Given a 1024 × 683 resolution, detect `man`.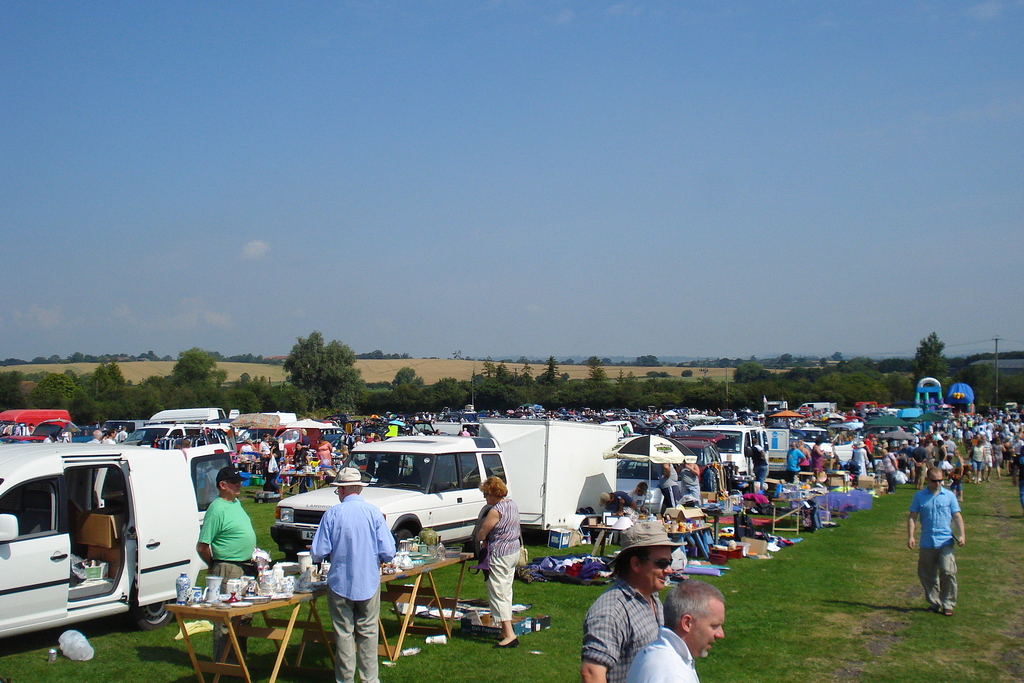
rect(307, 475, 392, 675).
